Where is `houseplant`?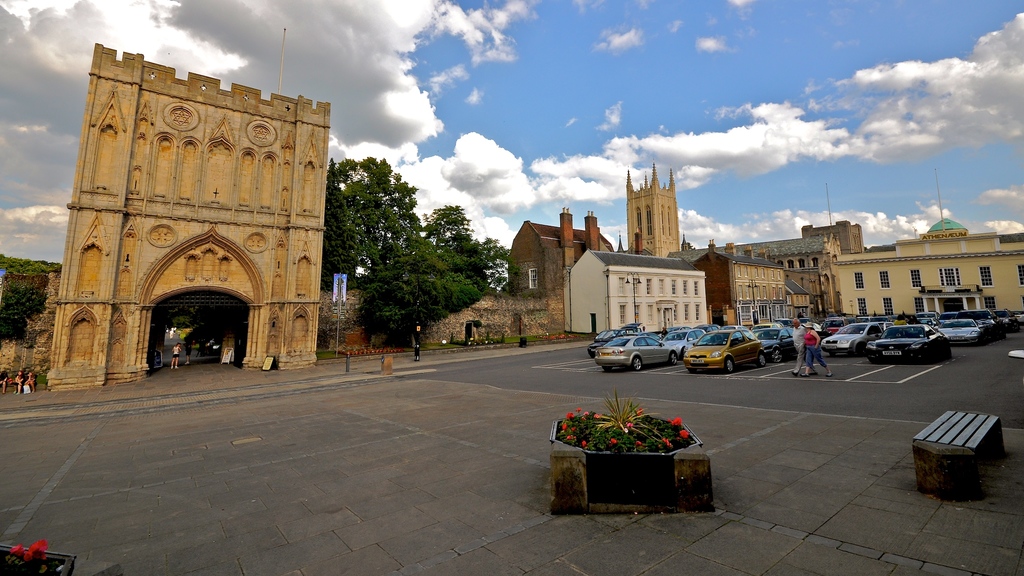
[x1=548, y1=385, x2=720, y2=491].
